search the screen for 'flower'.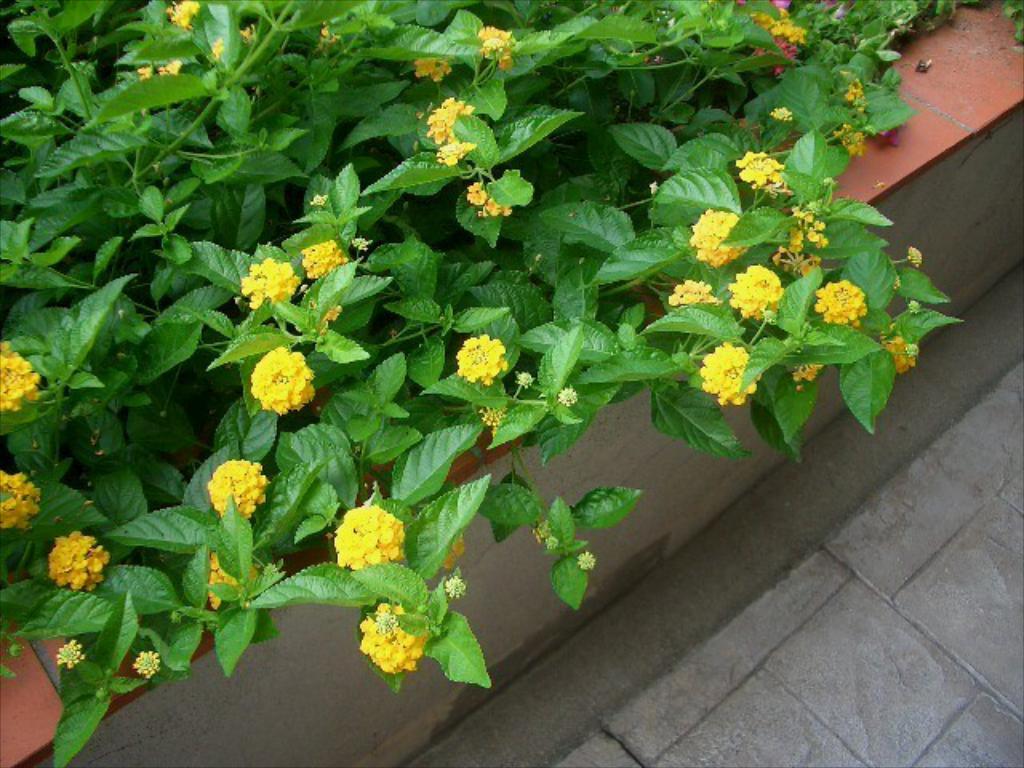
Found at detection(768, 106, 794, 122).
